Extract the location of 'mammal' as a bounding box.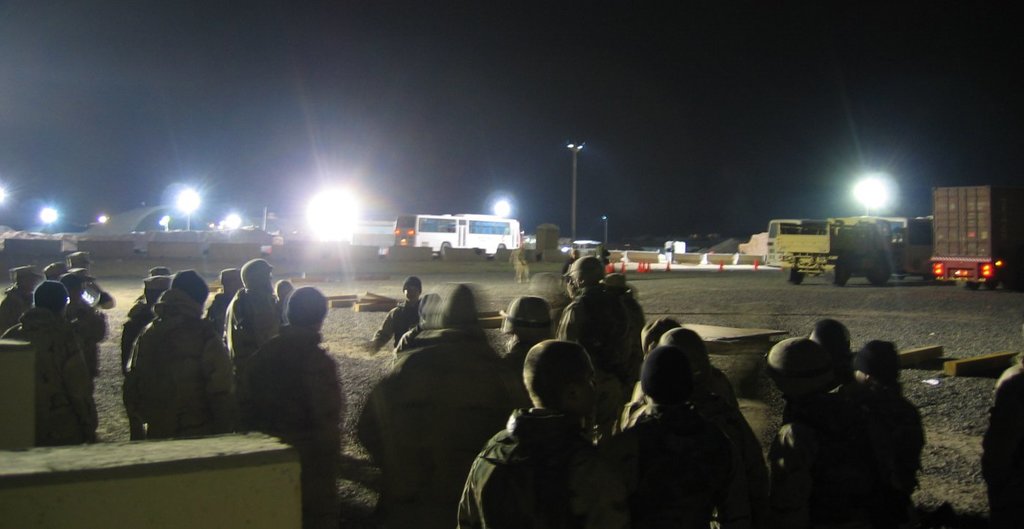
pyautogui.locateOnScreen(135, 263, 173, 299).
